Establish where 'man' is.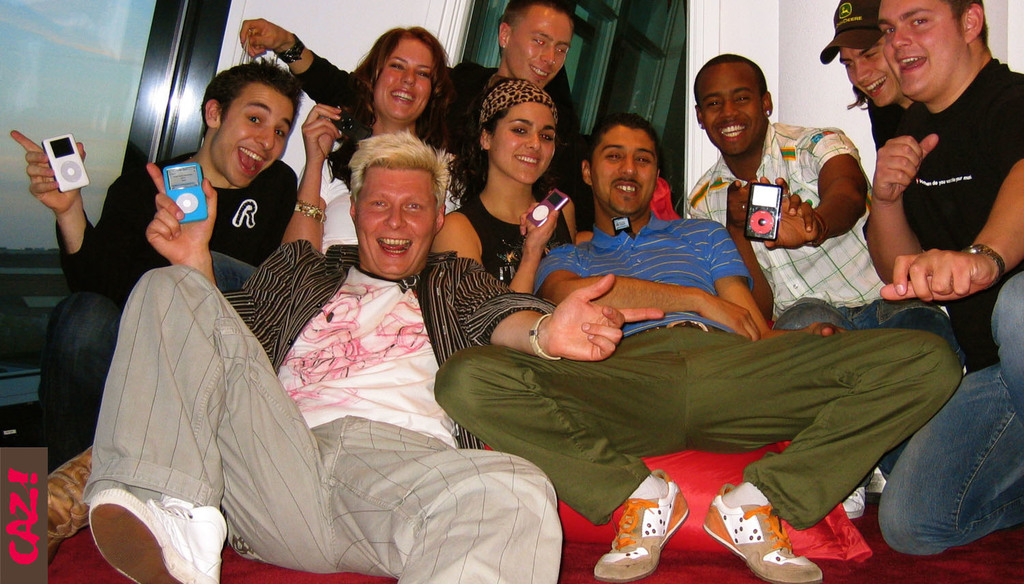
Established at <region>97, 123, 636, 561</region>.
